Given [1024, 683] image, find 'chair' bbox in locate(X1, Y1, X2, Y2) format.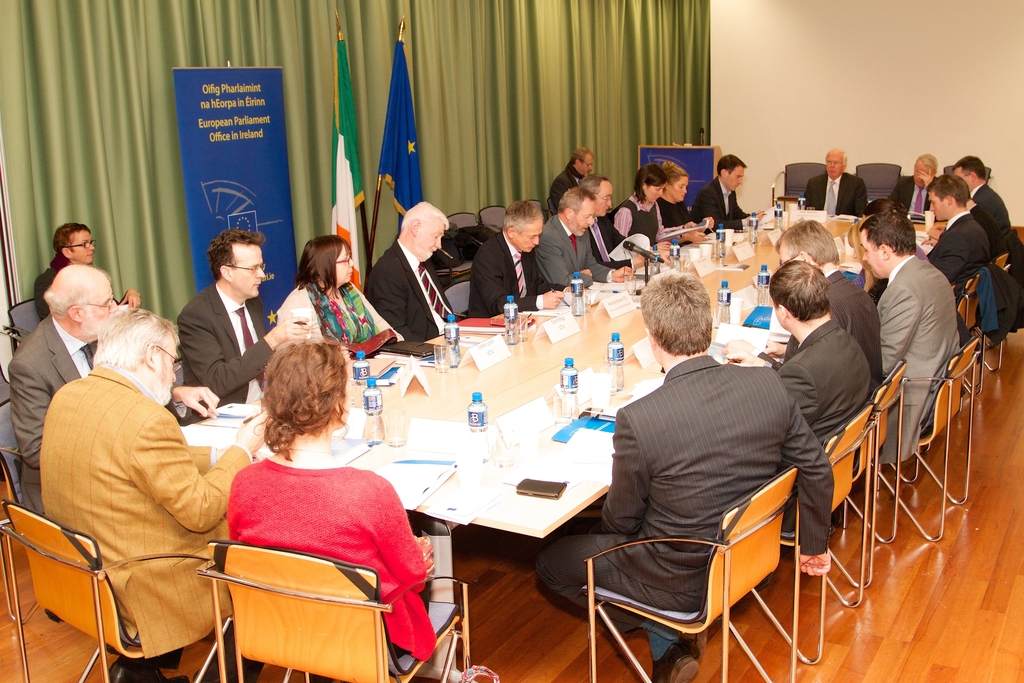
locate(432, 210, 478, 287).
